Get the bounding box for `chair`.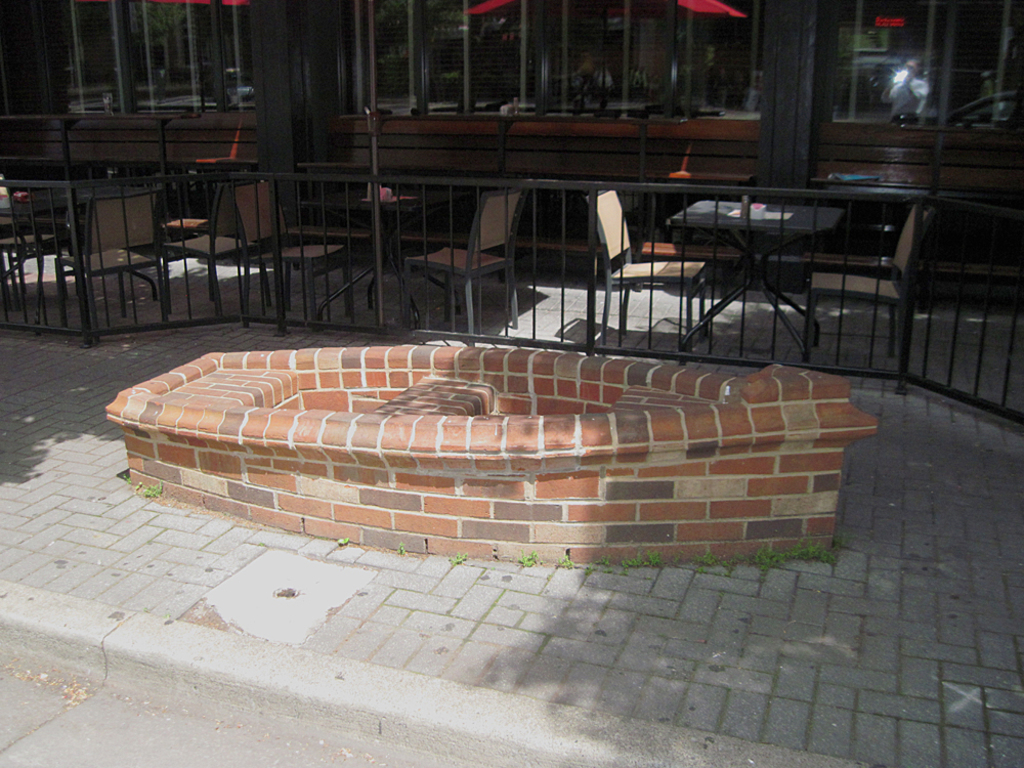
bbox=(403, 188, 522, 327).
